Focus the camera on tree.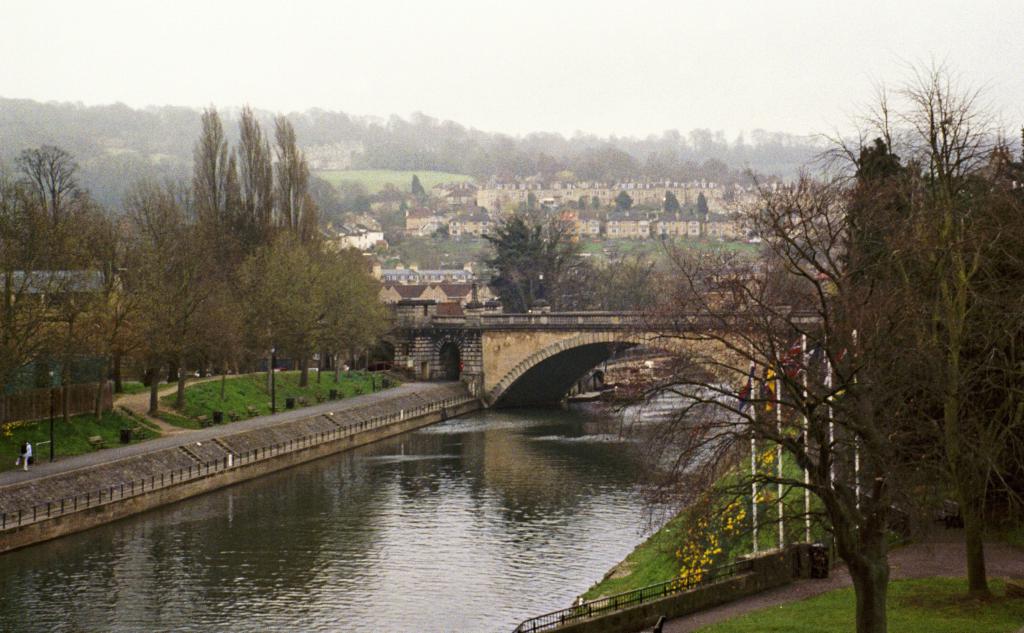
Focus region: crop(663, 189, 684, 214).
